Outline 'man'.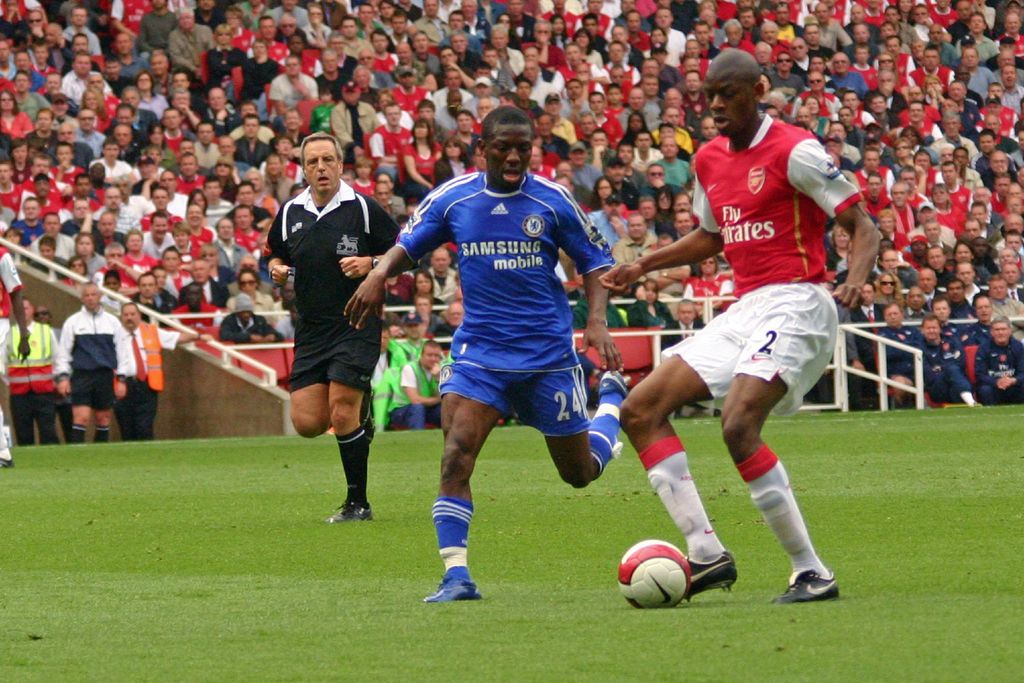
Outline: (left=273, top=109, right=315, bottom=165).
